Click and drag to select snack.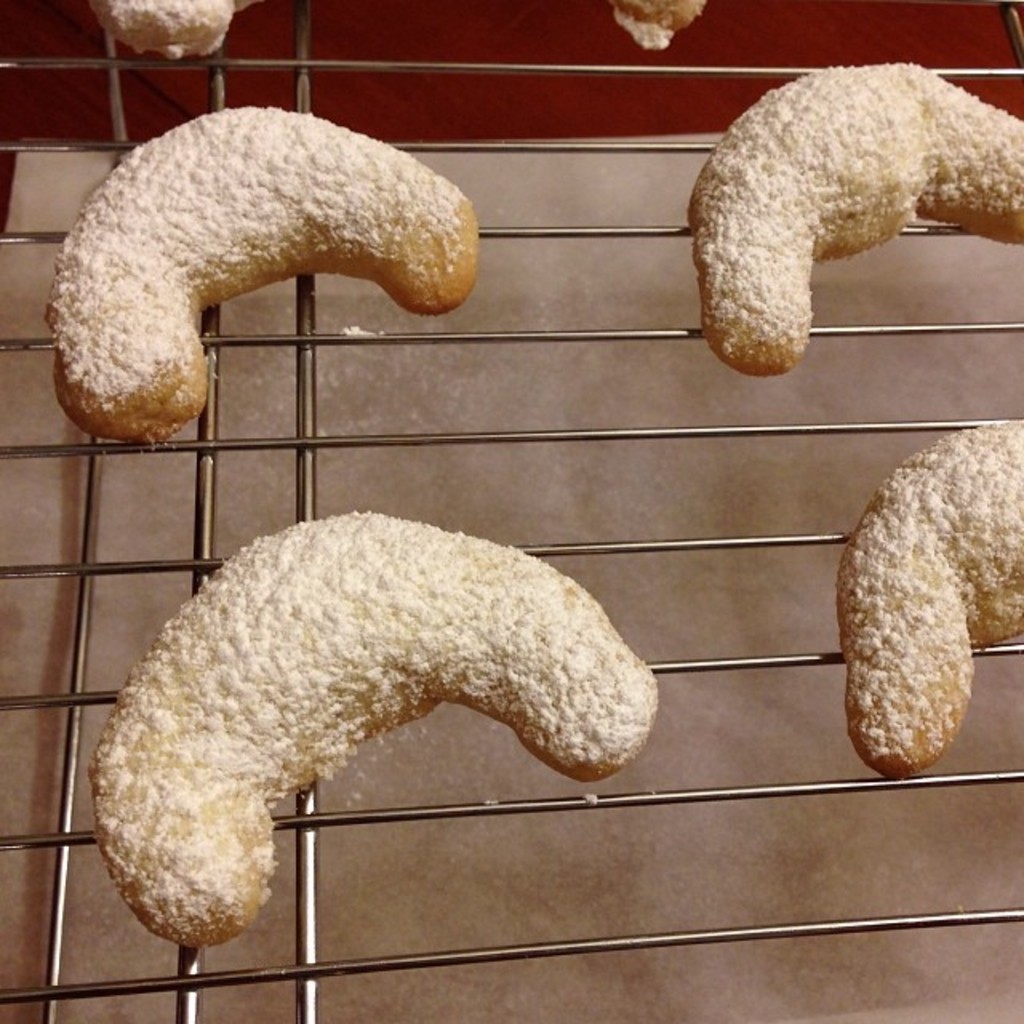
Selection: crop(614, 0, 712, 53).
